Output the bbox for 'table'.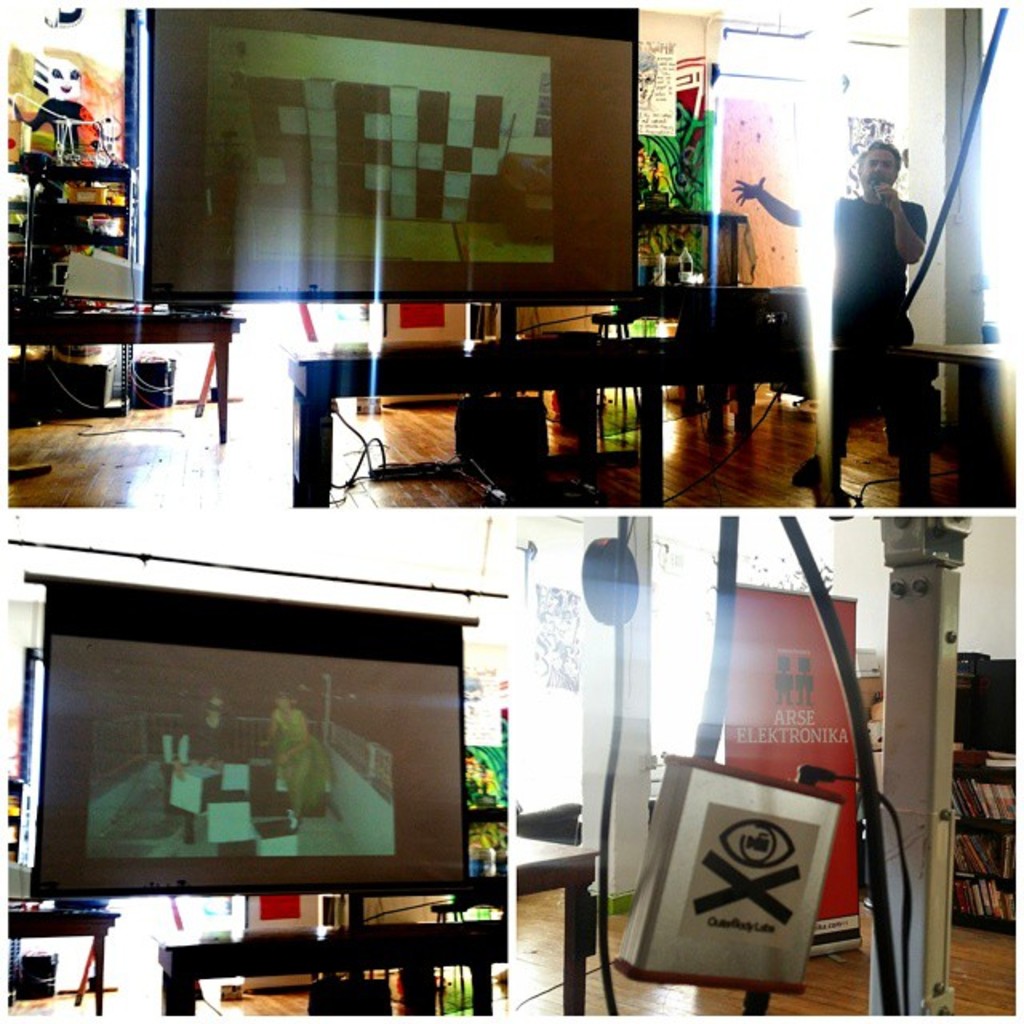
(left=630, top=272, right=778, bottom=426).
